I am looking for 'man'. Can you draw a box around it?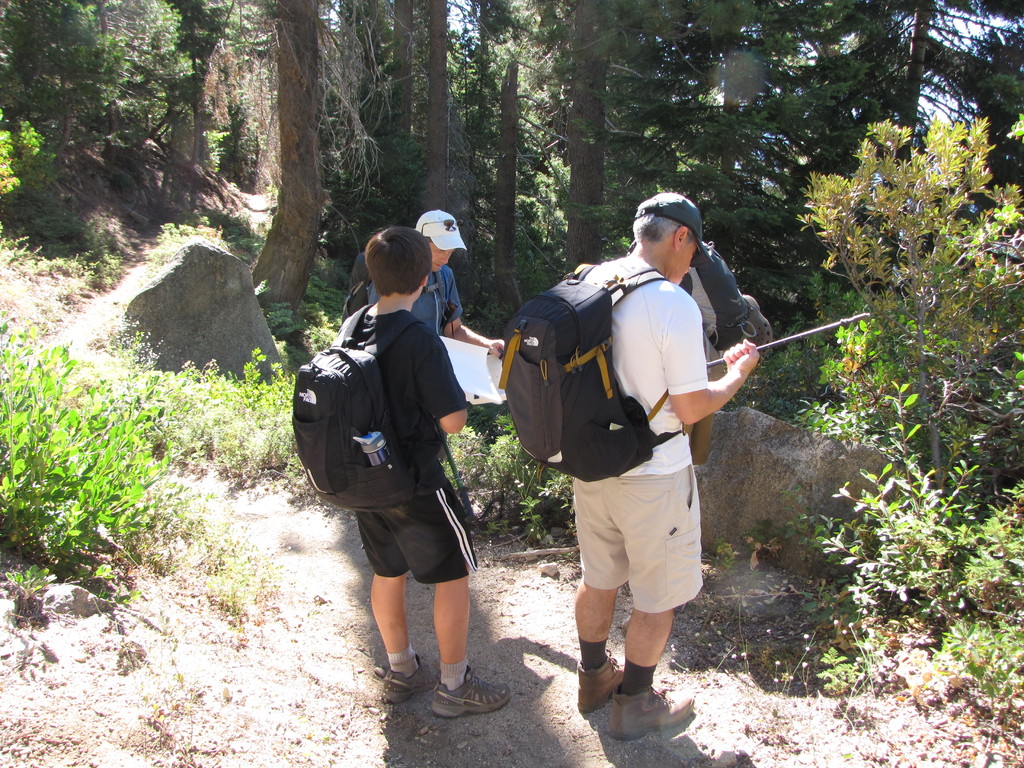
Sure, the bounding box is select_region(363, 210, 512, 359).
